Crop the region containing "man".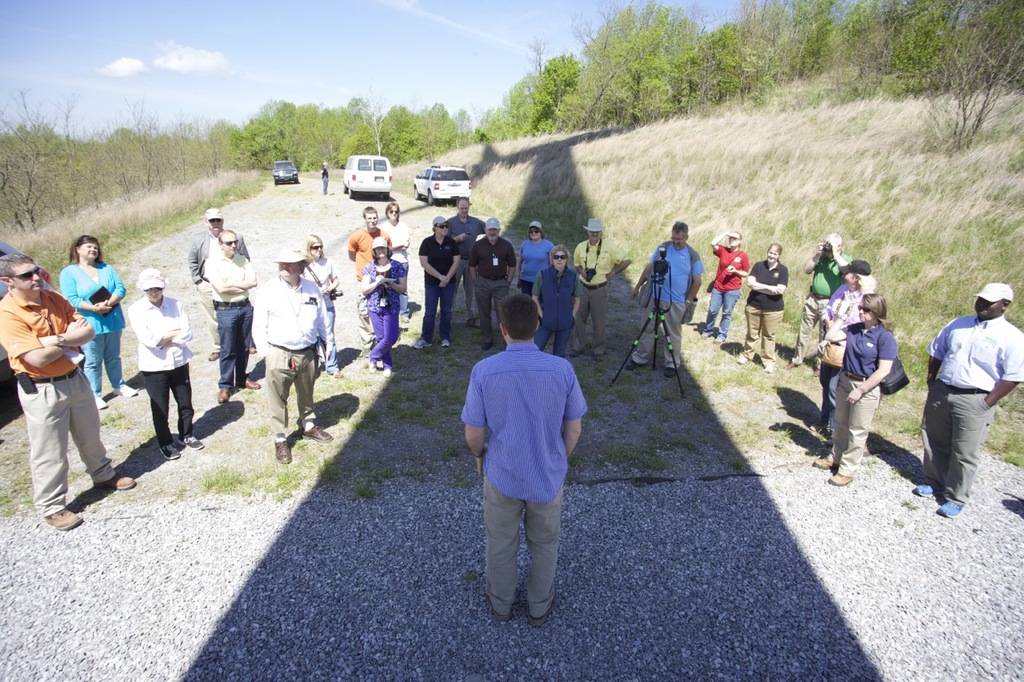
Crop region: 926, 282, 1023, 516.
